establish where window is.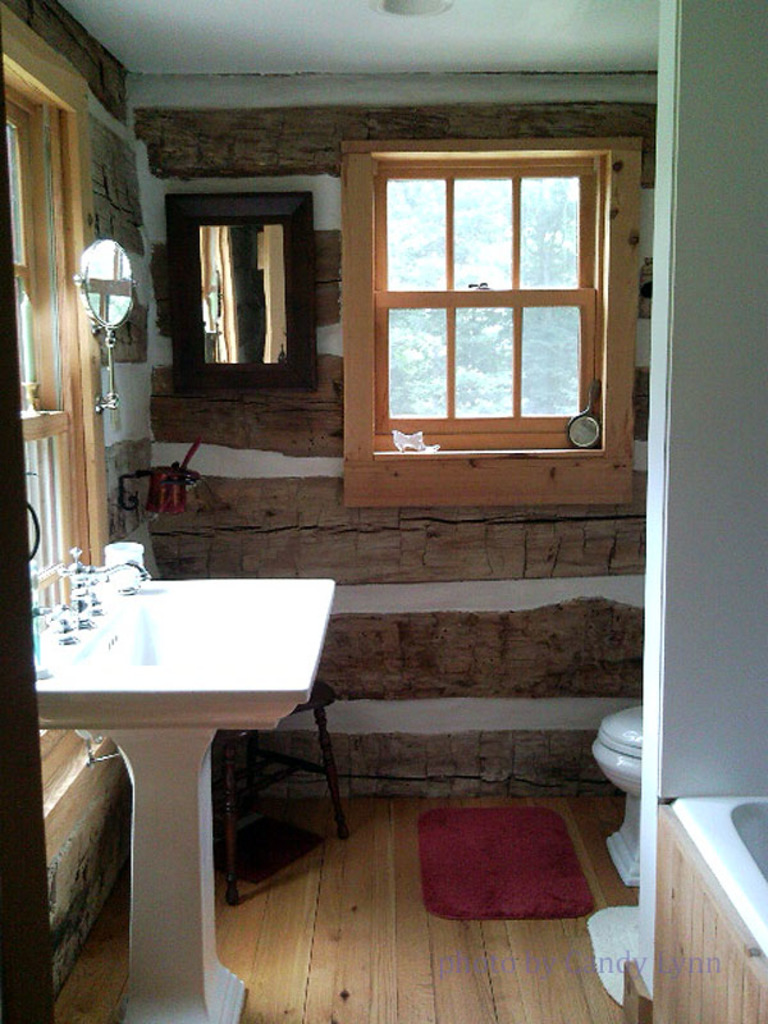
Established at detection(337, 140, 632, 507).
